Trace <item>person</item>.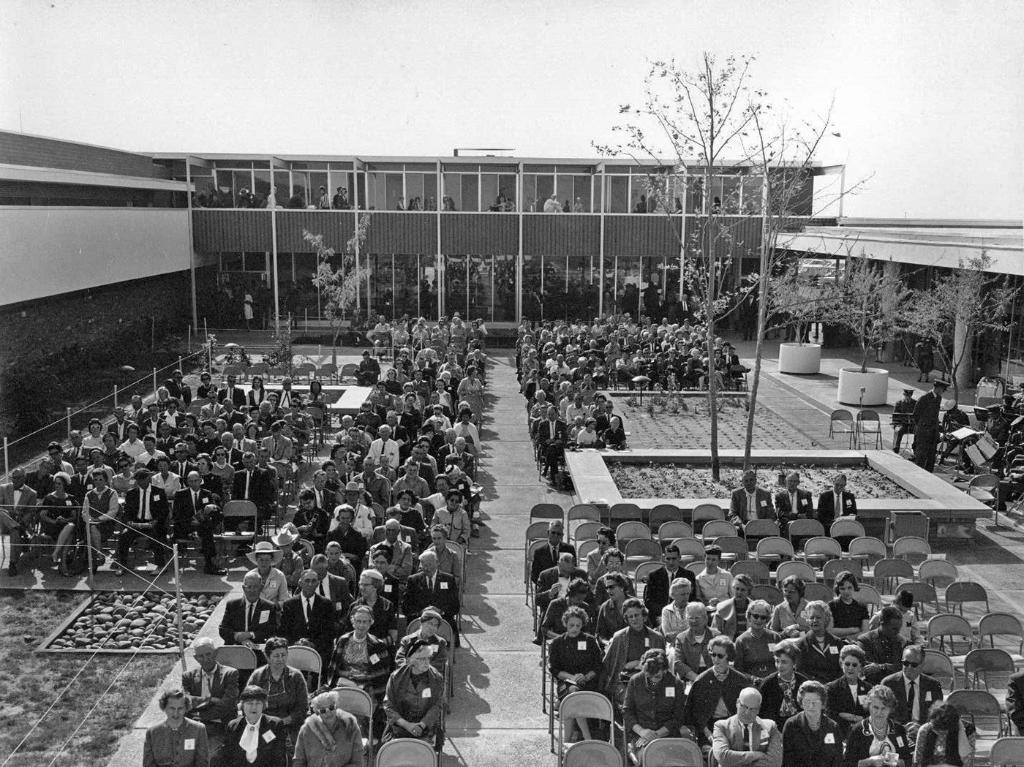
Traced to (825,575,870,637).
